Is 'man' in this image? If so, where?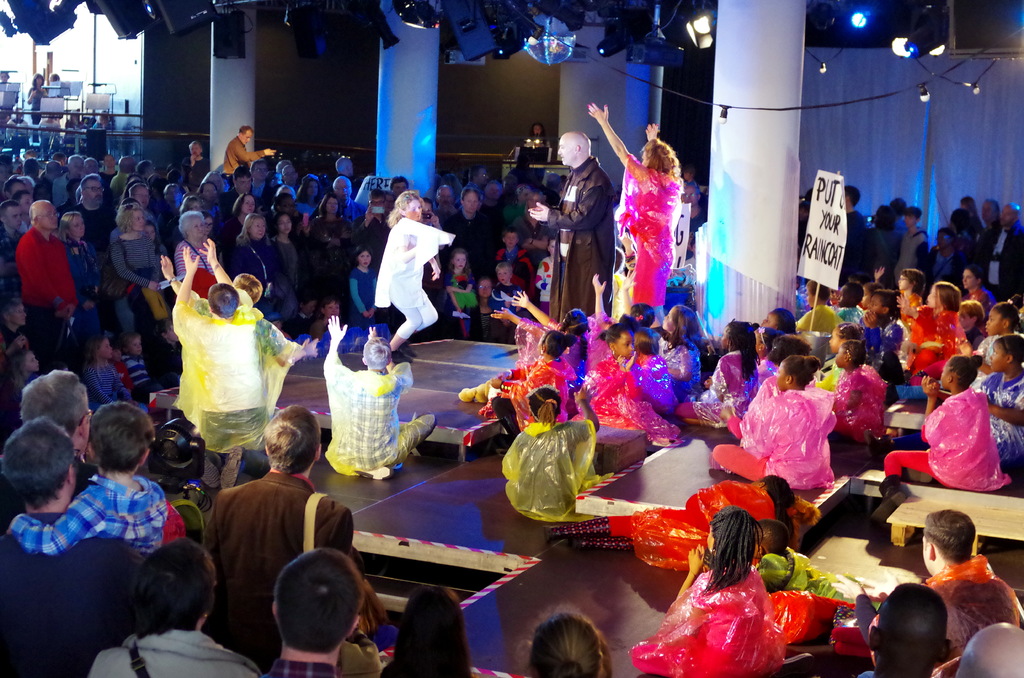
Yes, at 354, 190, 390, 261.
